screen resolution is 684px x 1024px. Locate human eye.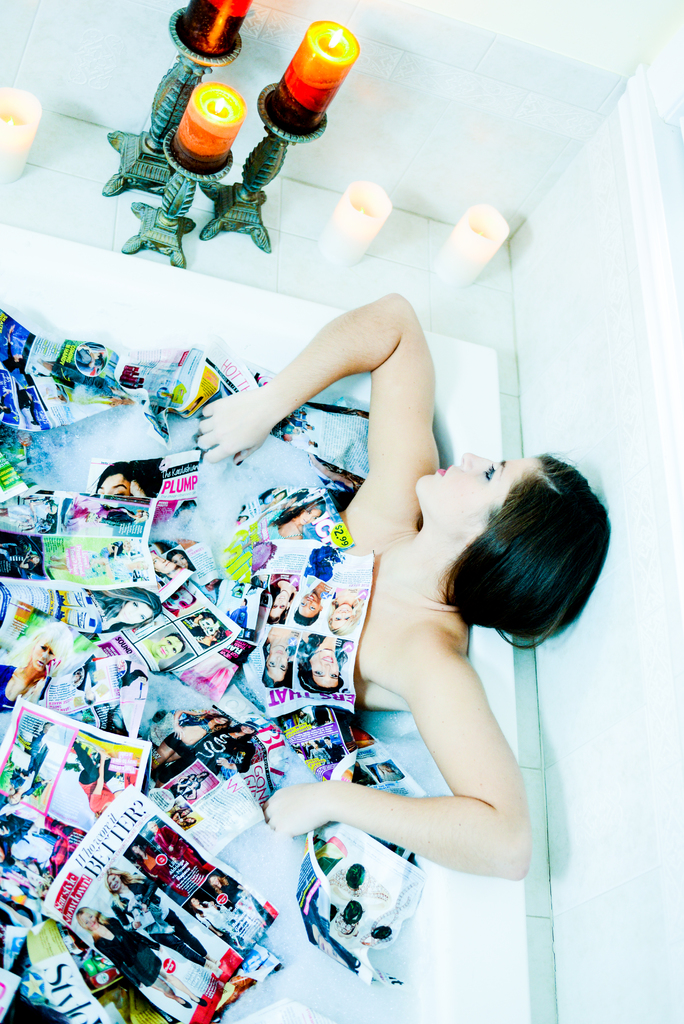
37 644 45 650.
